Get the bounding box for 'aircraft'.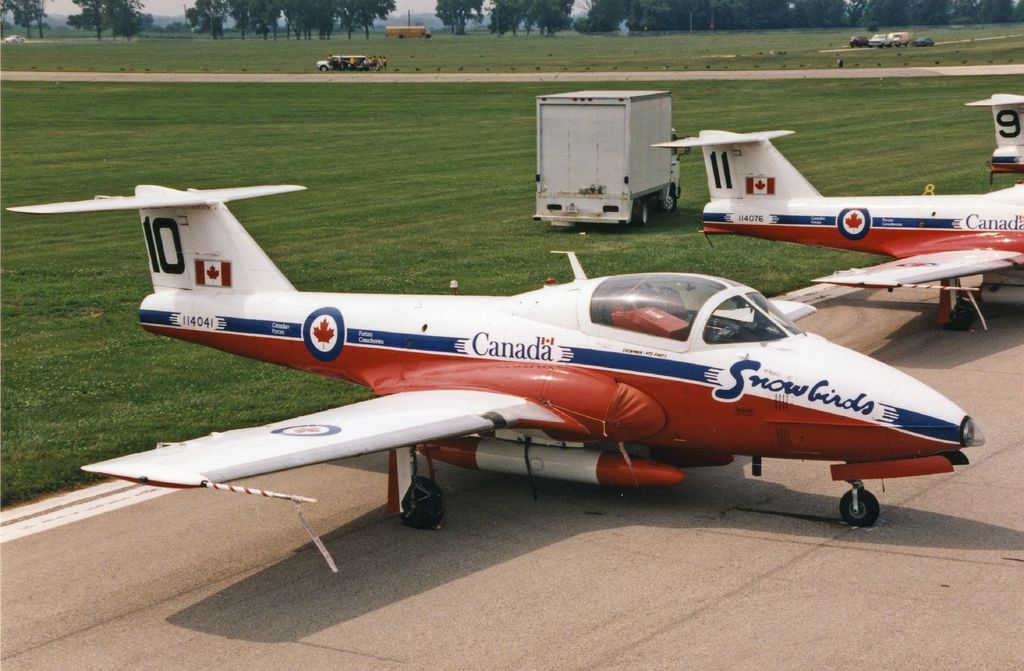
left=648, top=125, right=1023, bottom=334.
